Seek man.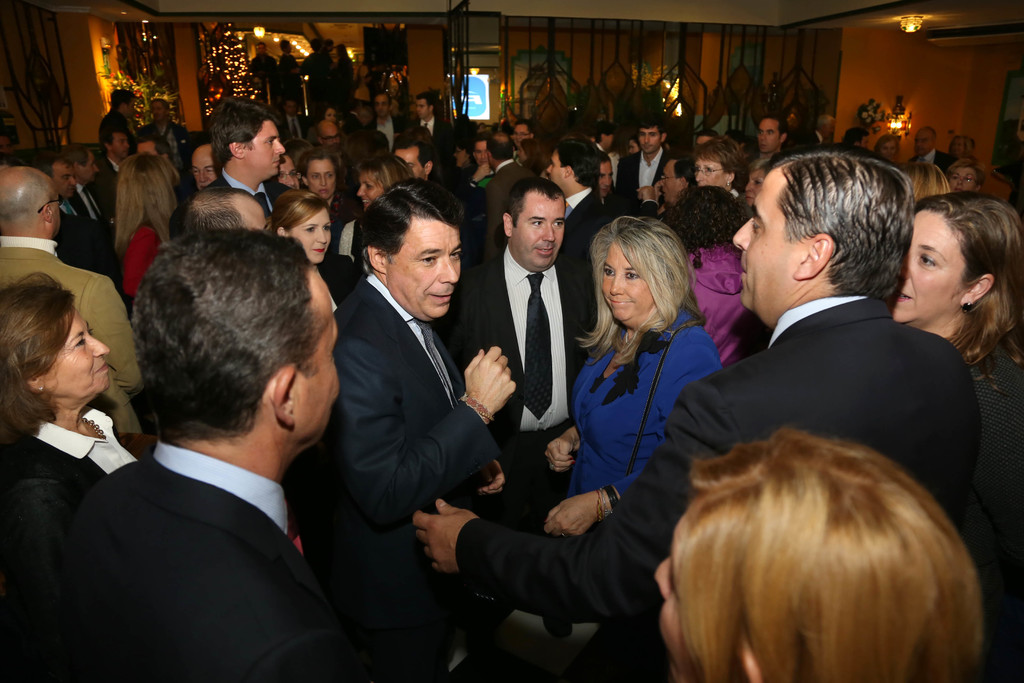
(420, 88, 449, 133).
